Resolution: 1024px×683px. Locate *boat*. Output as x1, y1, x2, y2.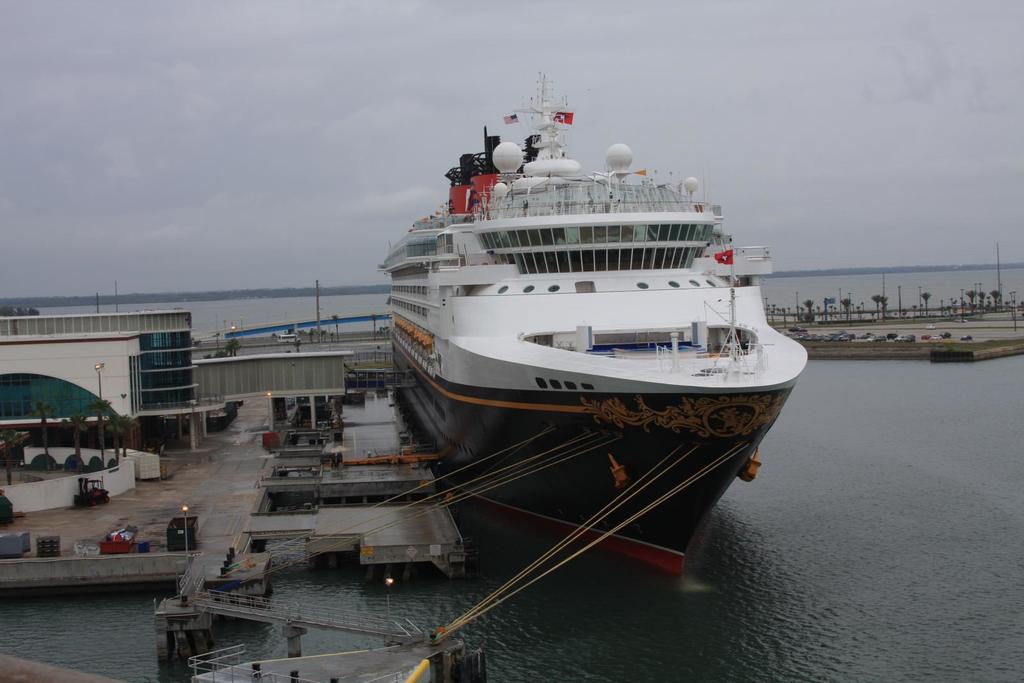
335, 64, 803, 547.
